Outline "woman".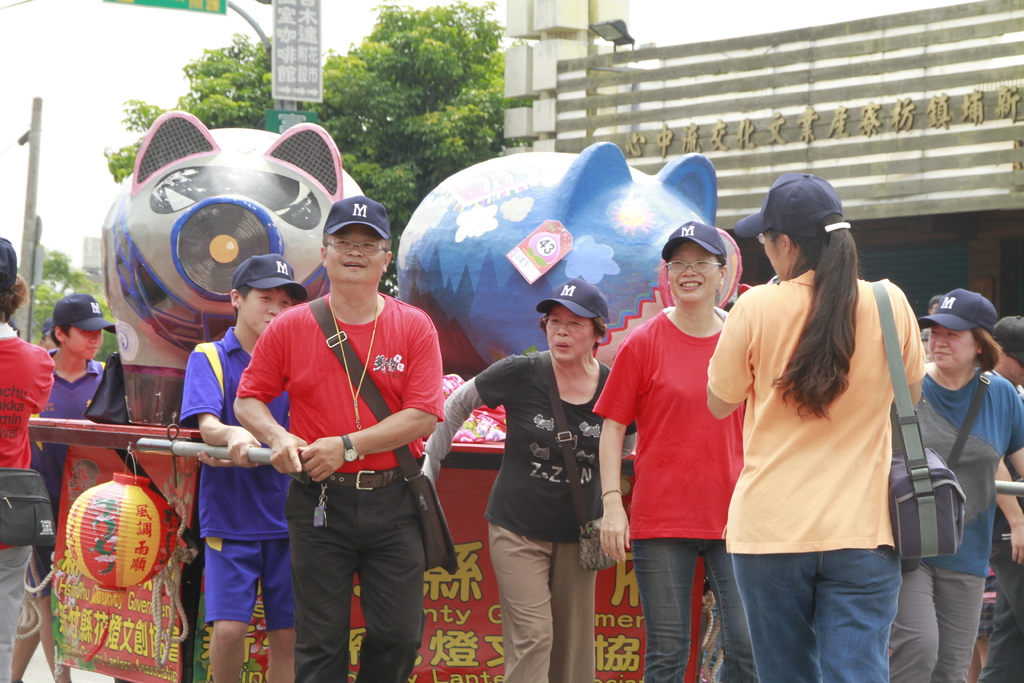
Outline: region(416, 276, 638, 682).
